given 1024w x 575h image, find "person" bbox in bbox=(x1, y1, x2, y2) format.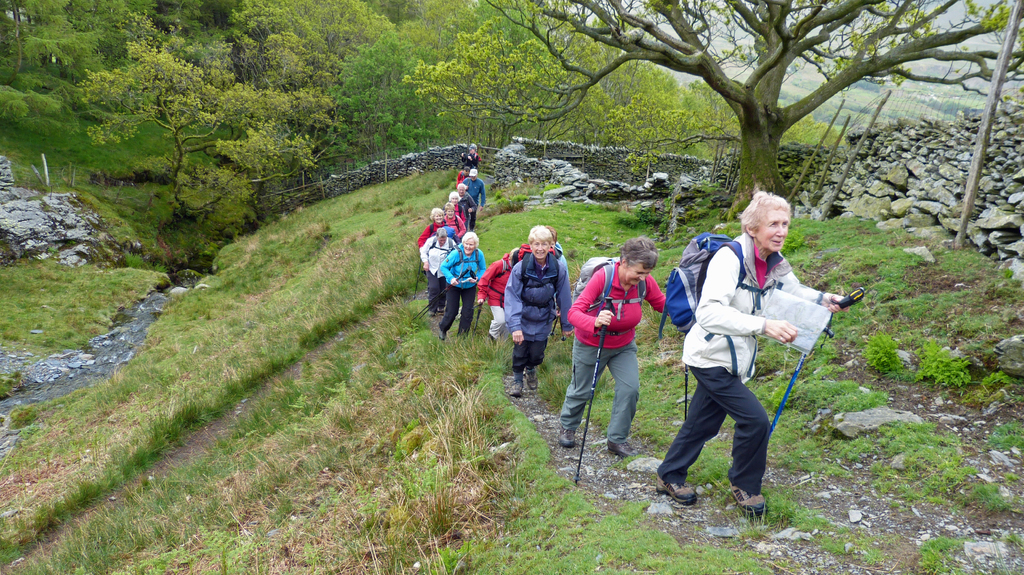
bbox=(471, 164, 491, 198).
